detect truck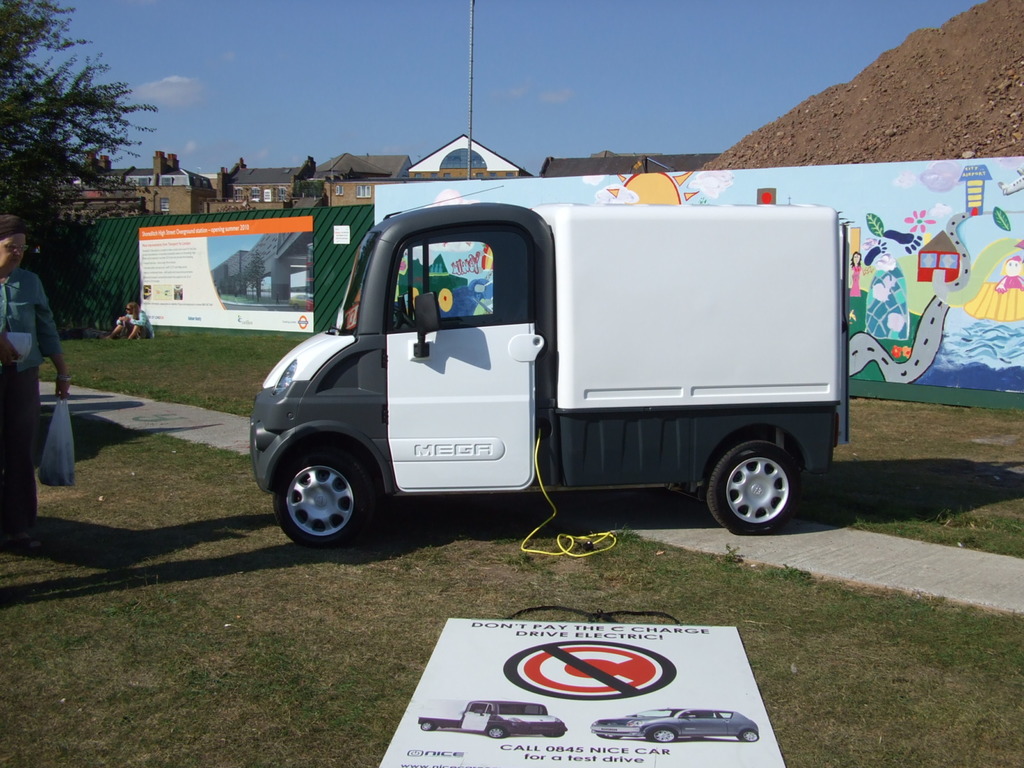
x1=233, y1=172, x2=883, y2=566
